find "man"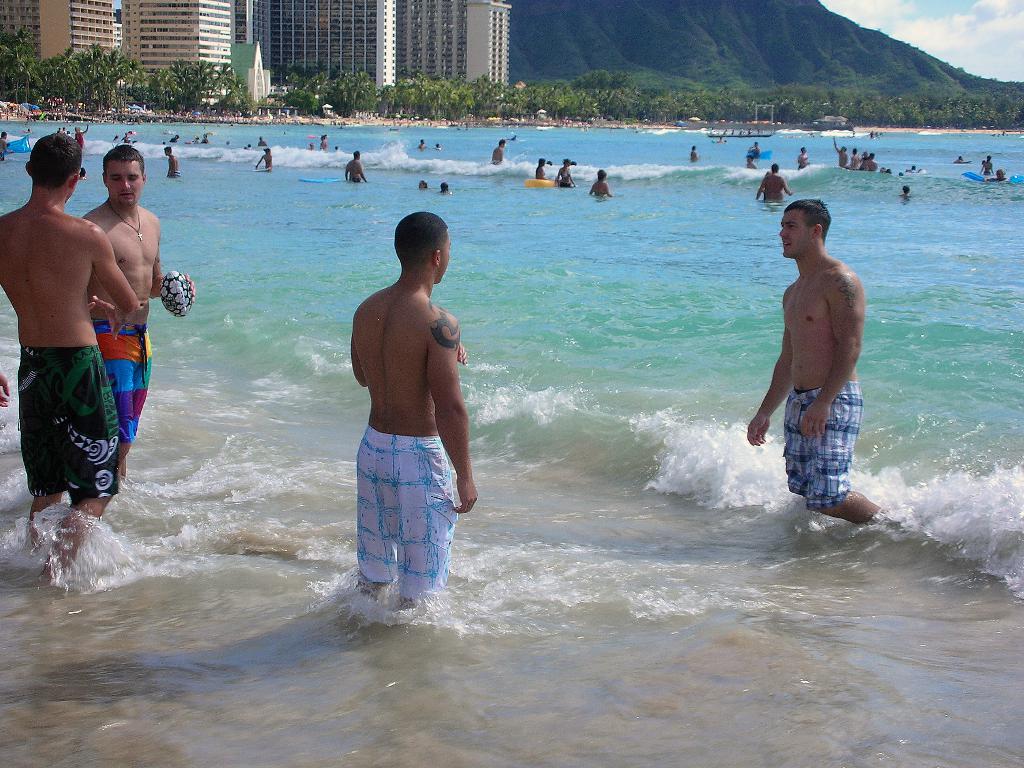
x1=82, y1=145, x2=198, y2=474
